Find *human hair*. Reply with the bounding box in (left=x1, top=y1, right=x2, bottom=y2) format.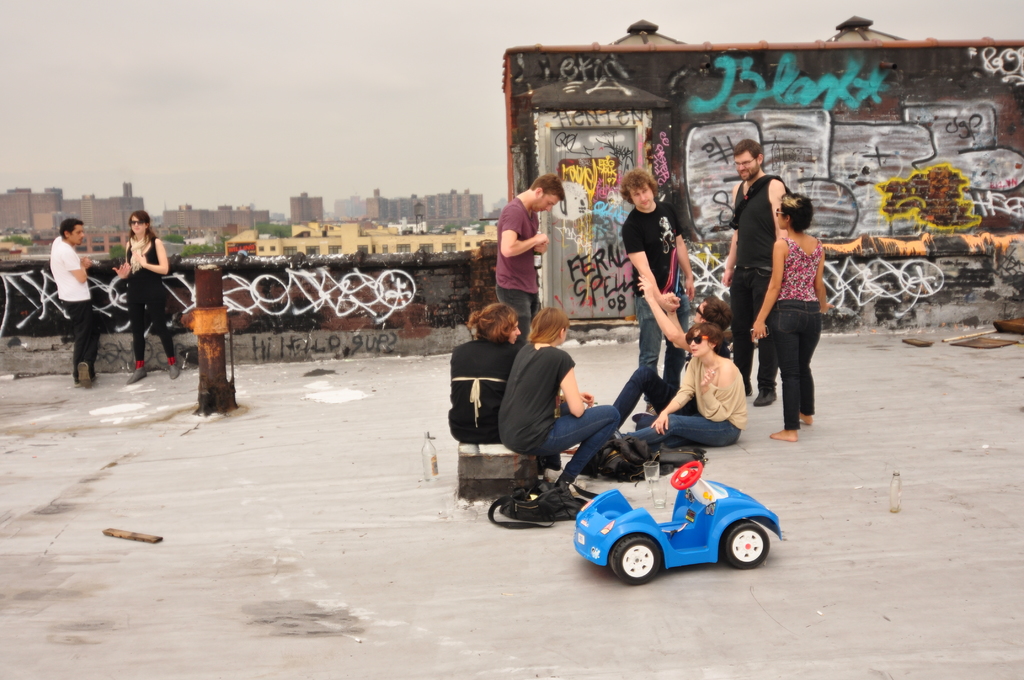
(left=529, top=173, right=564, bottom=200).
